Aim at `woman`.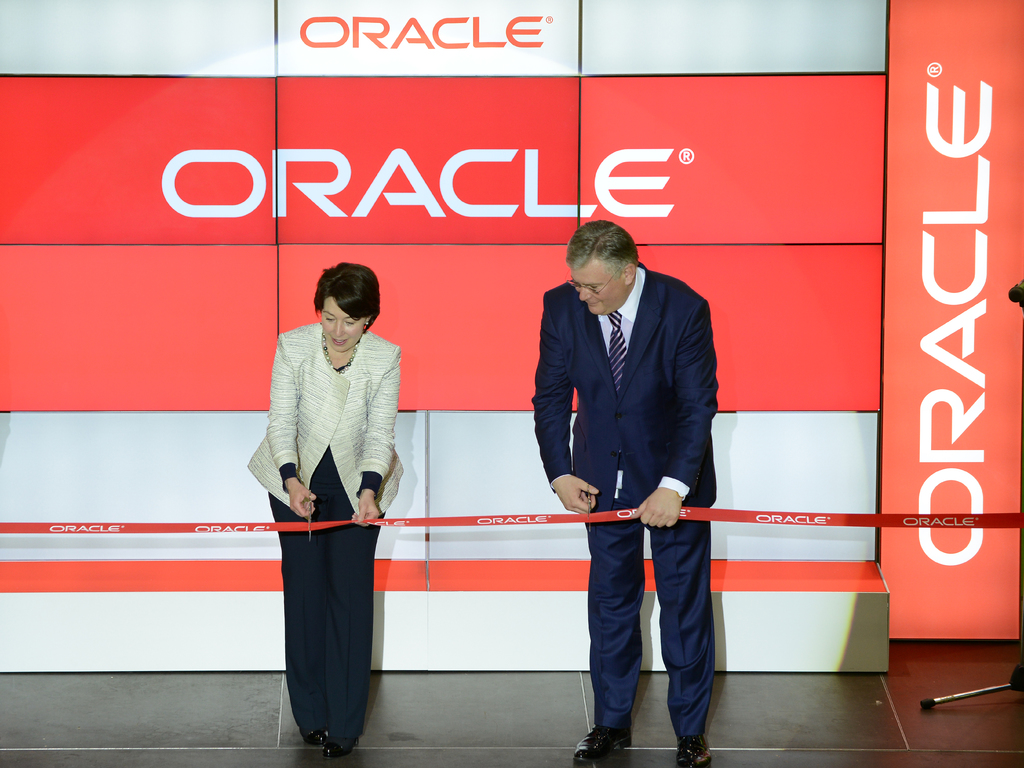
Aimed at locate(264, 253, 396, 749).
